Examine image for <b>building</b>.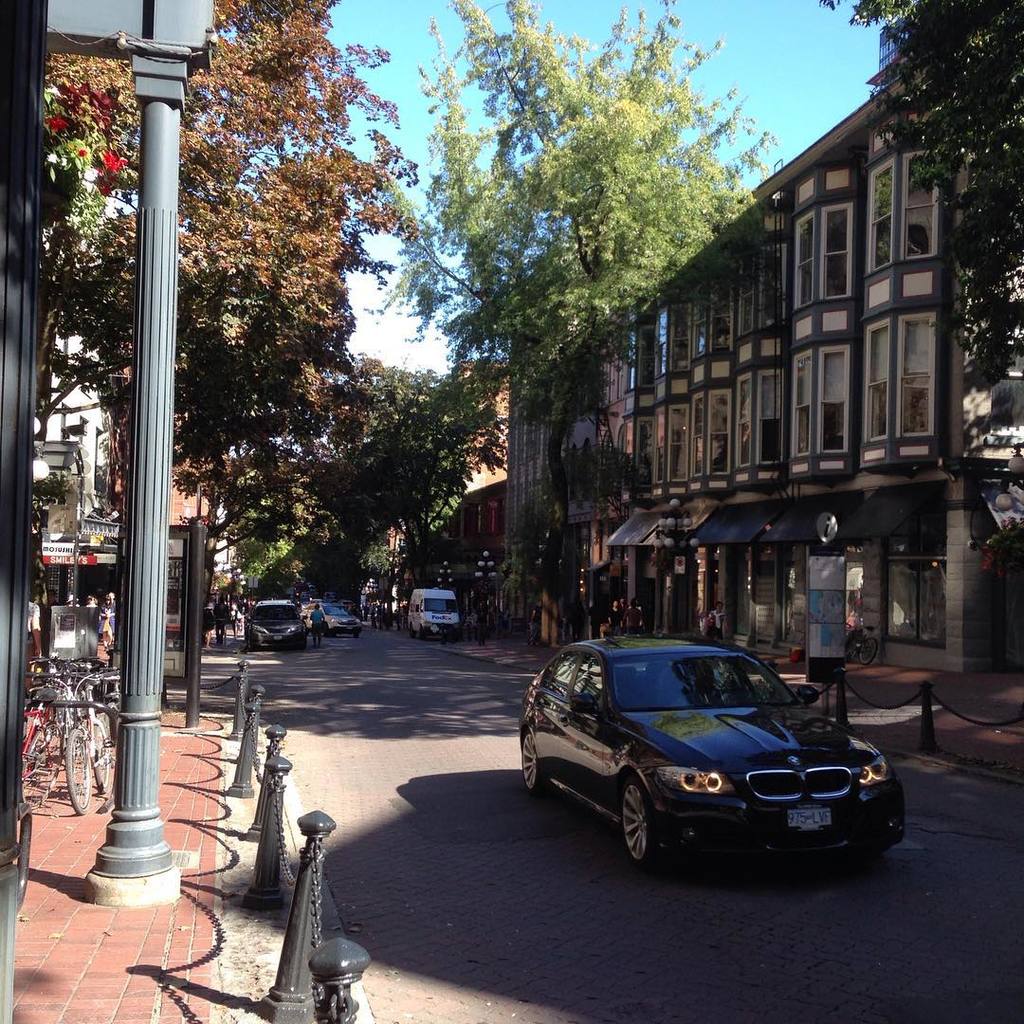
Examination result: 36,318,227,721.
